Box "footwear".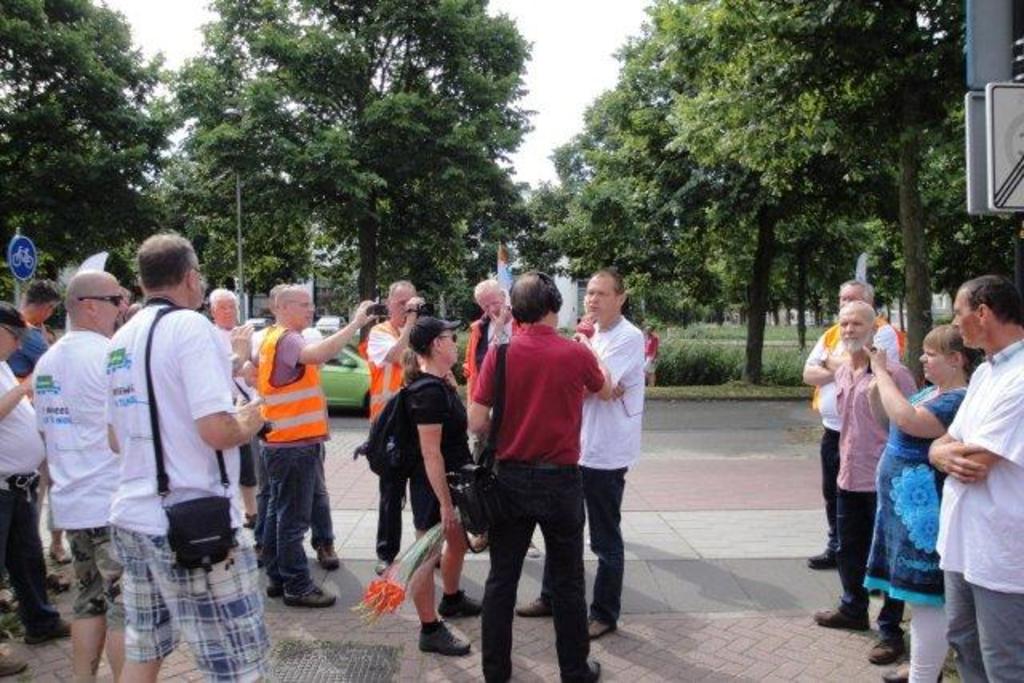
243,510,259,528.
